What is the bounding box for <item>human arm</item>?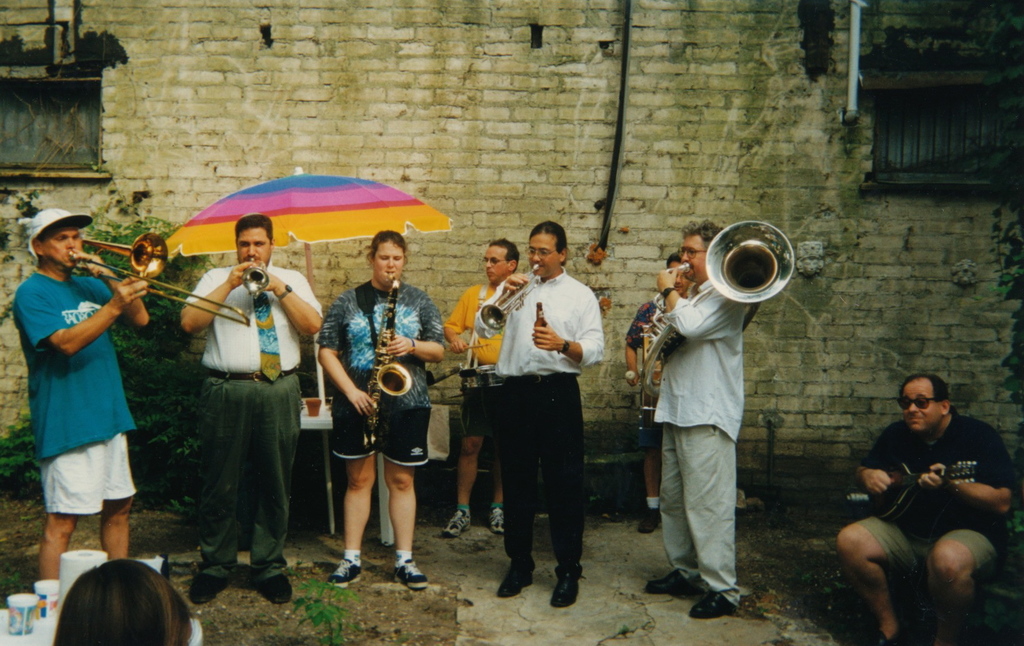
rect(474, 270, 526, 338).
